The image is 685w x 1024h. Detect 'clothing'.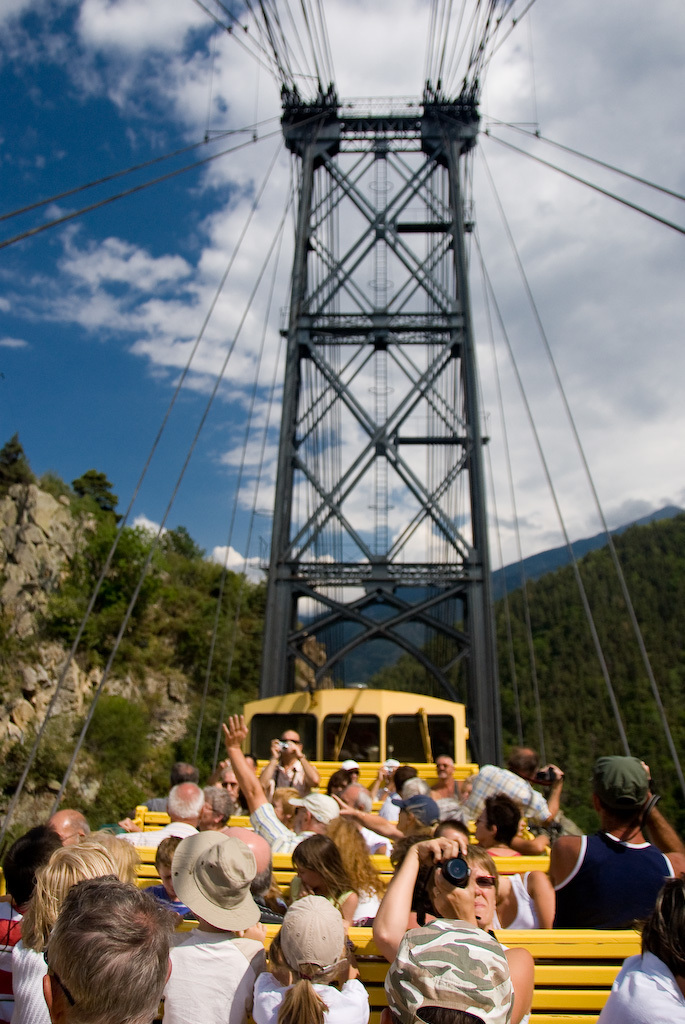
Detection: 266 758 312 793.
